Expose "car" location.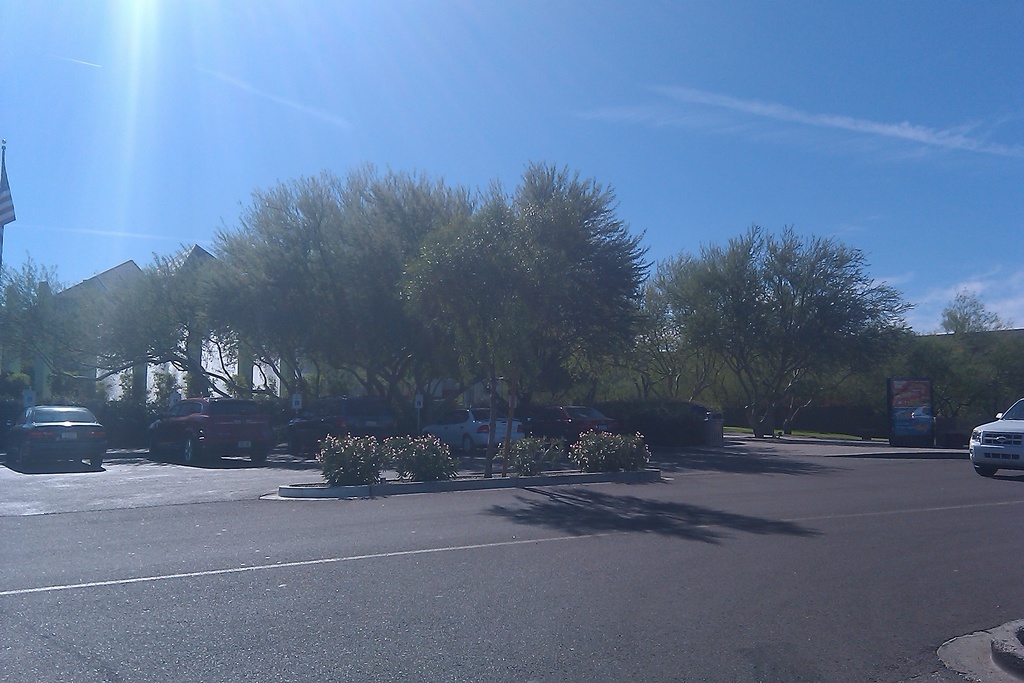
Exposed at pyautogui.locateOnScreen(527, 404, 618, 440).
